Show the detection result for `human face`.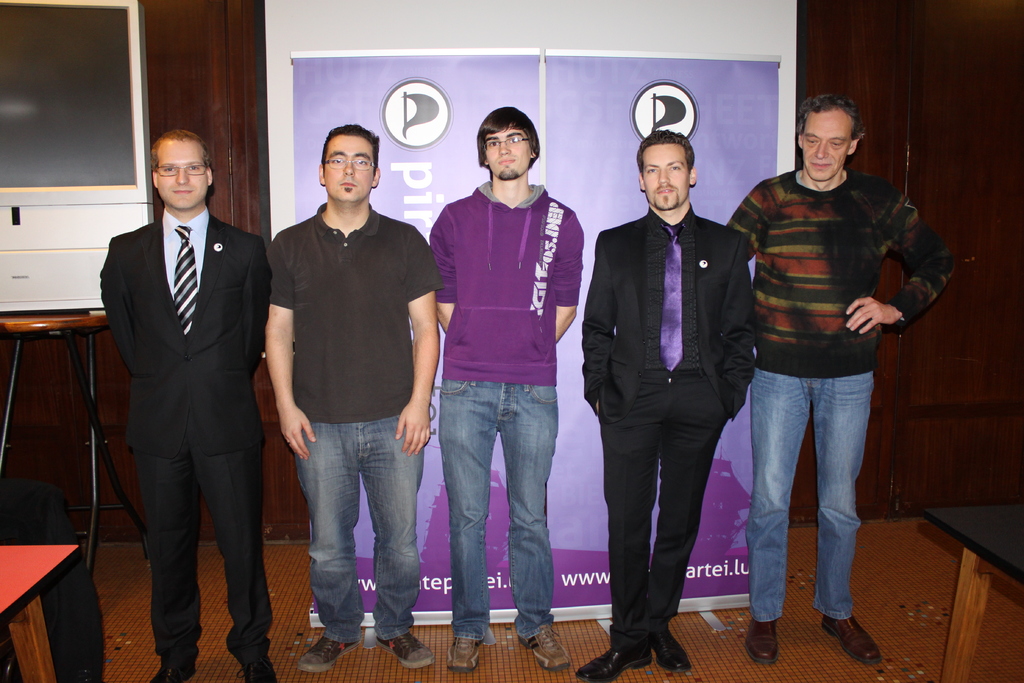
<region>483, 124, 539, 179</region>.
